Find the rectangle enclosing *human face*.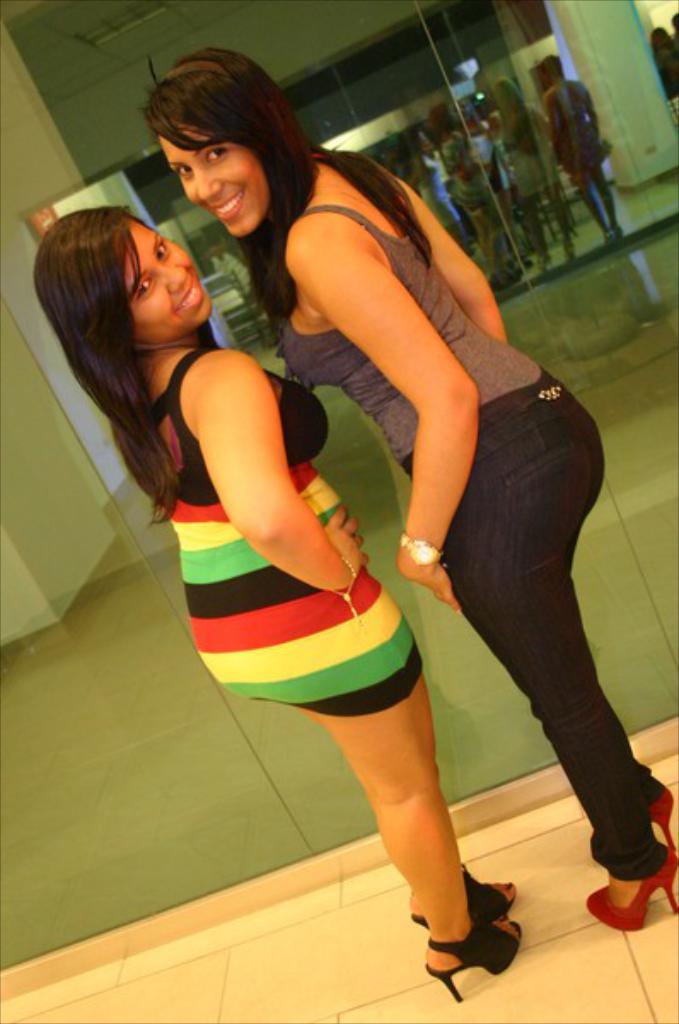
box=[126, 224, 213, 340].
